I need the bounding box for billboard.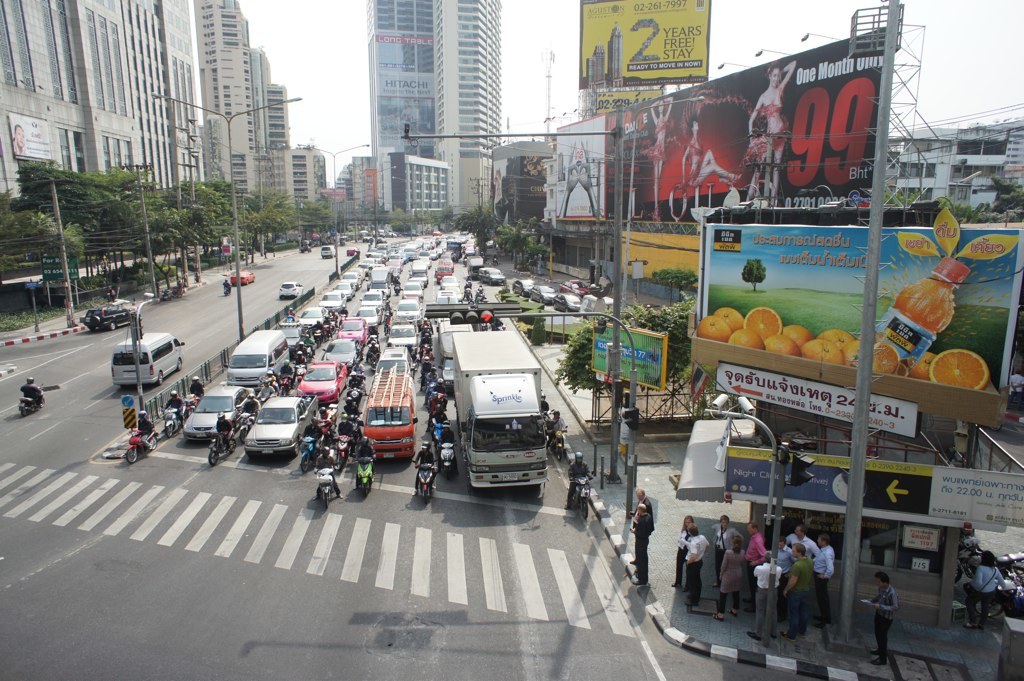
Here it is: detection(551, 113, 606, 223).
